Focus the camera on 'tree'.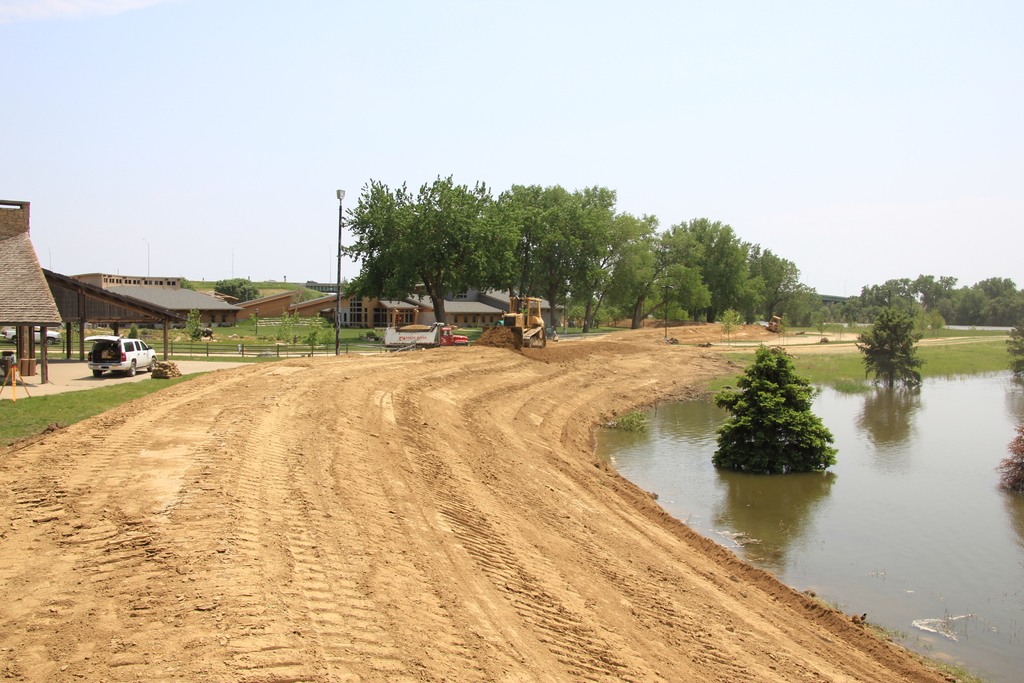
Focus region: (x1=860, y1=306, x2=913, y2=395).
